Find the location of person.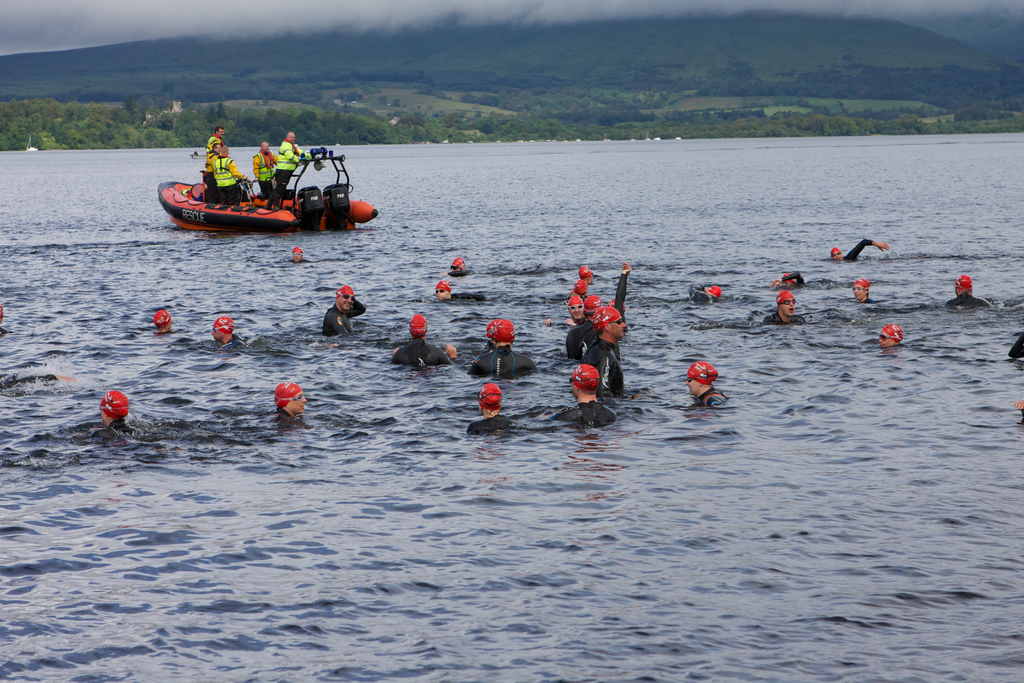
Location: [left=266, top=377, right=308, bottom=425].
